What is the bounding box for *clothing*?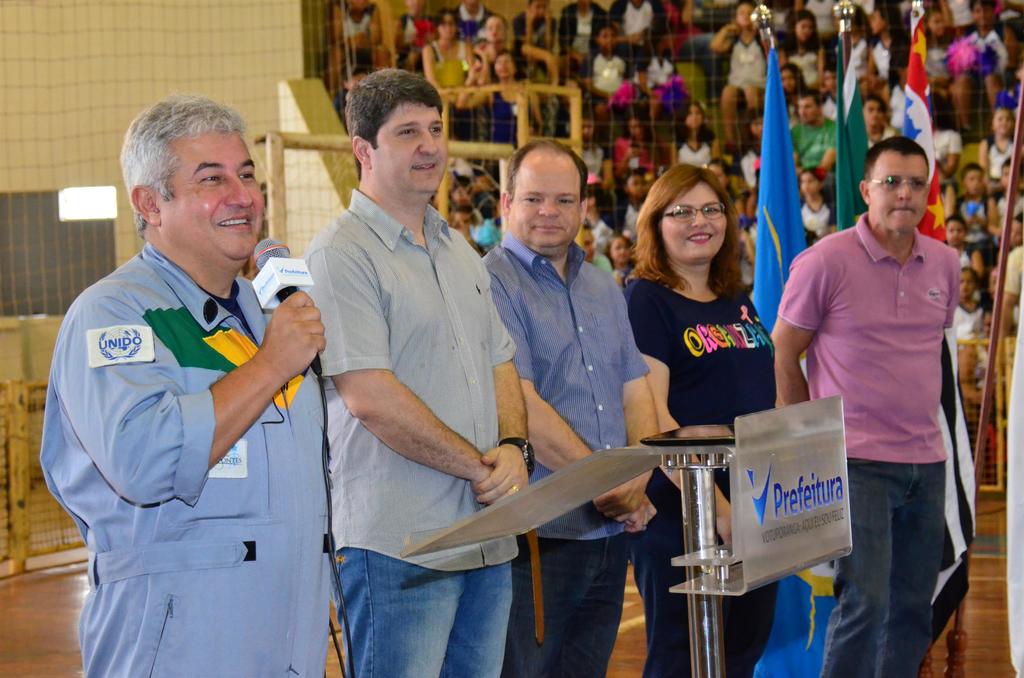
rect(483, 228, 649, 677).
